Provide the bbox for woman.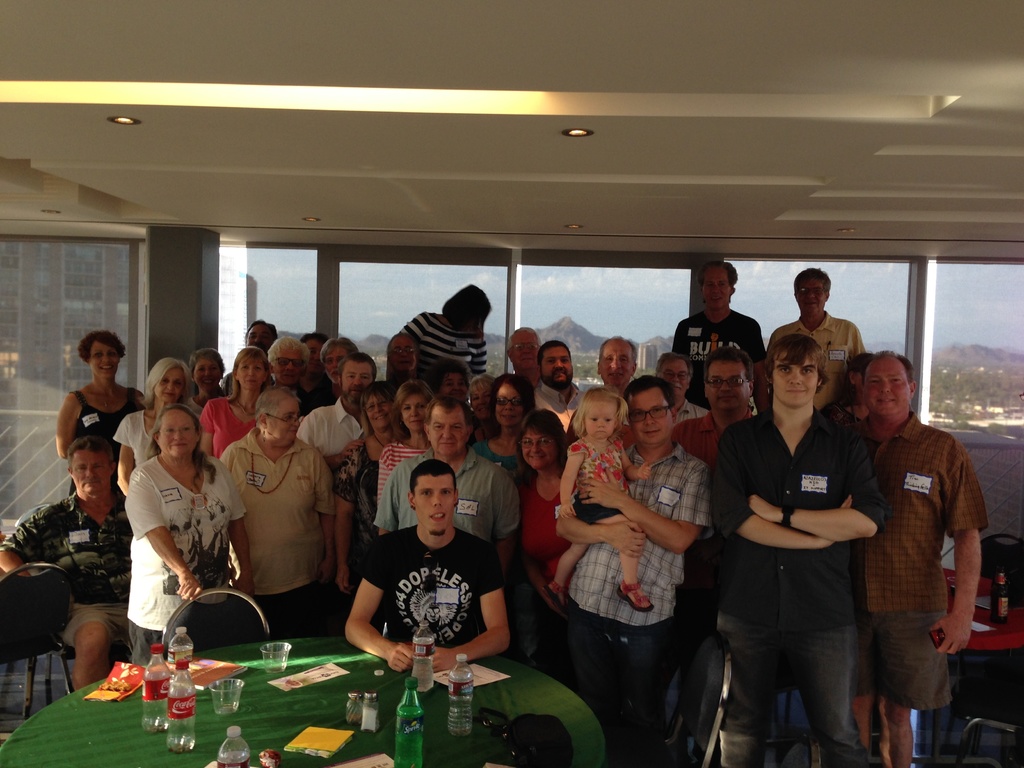
57 331 145 497.
